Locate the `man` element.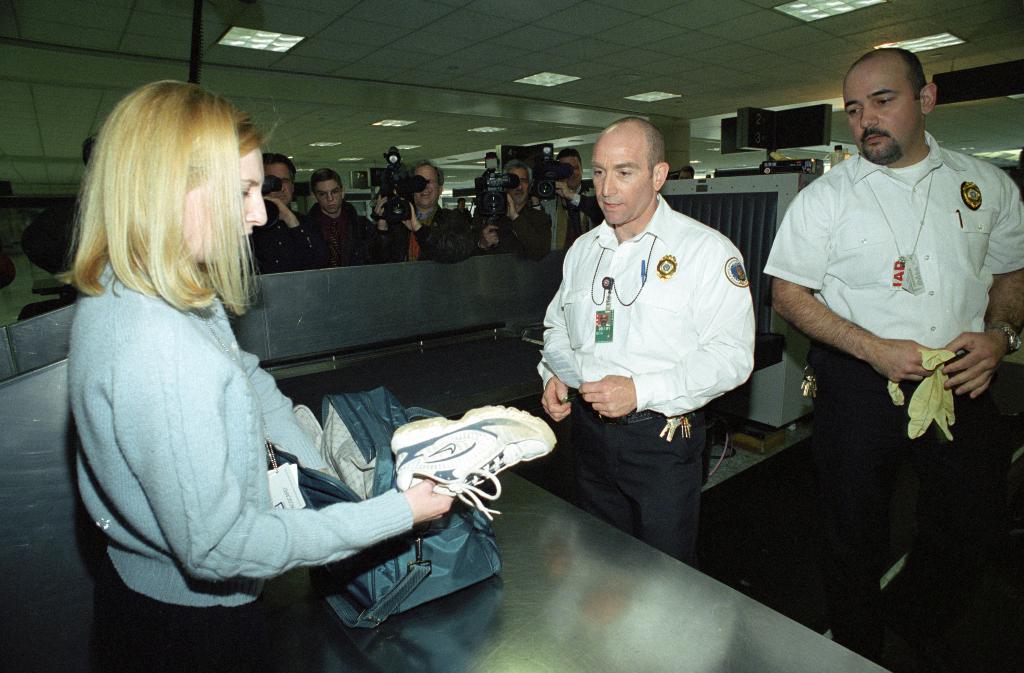
Element bbox: x1=372, y1=159, x2=474, y2=264.
